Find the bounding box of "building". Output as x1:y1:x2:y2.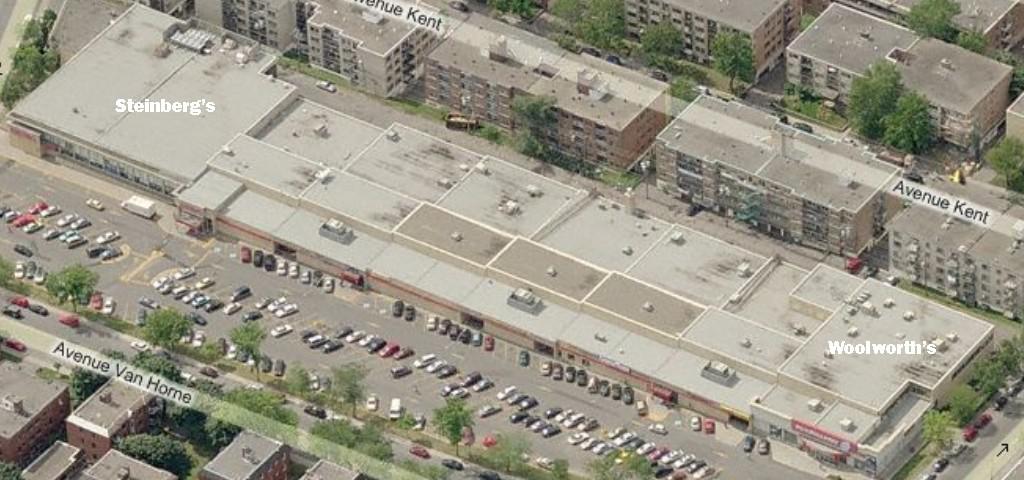
203:427:289:479.
